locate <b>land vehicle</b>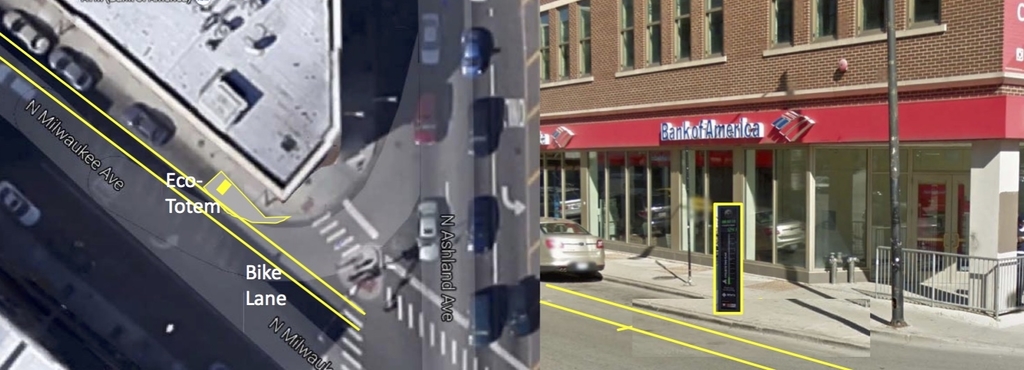
463/293/492/348
